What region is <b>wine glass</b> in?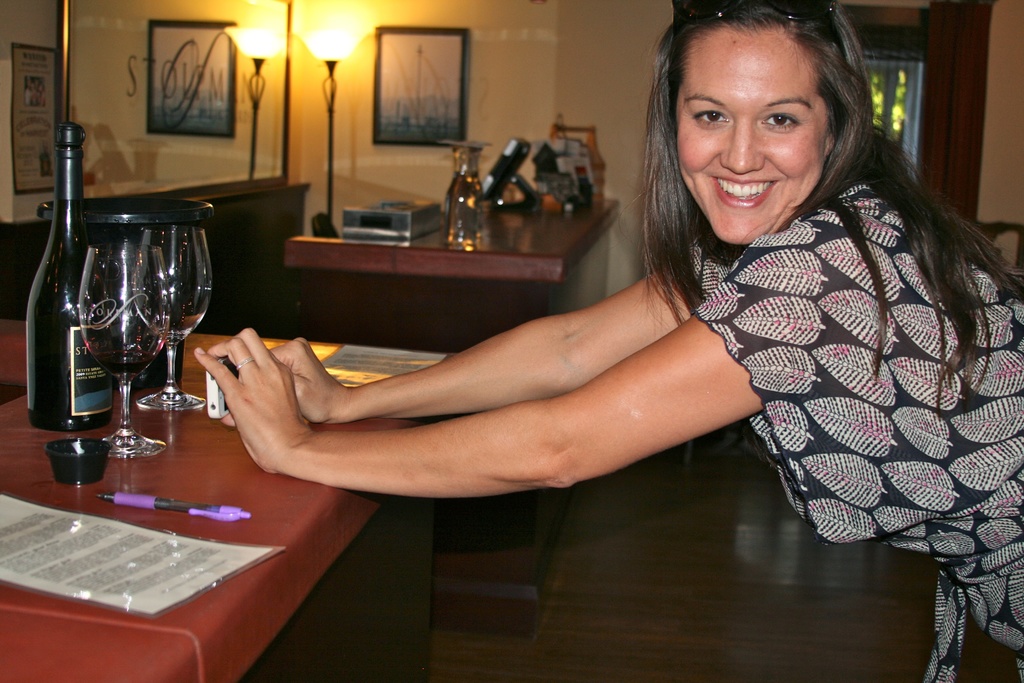
[x1=124, y1=224, x2=211, y2=409].
